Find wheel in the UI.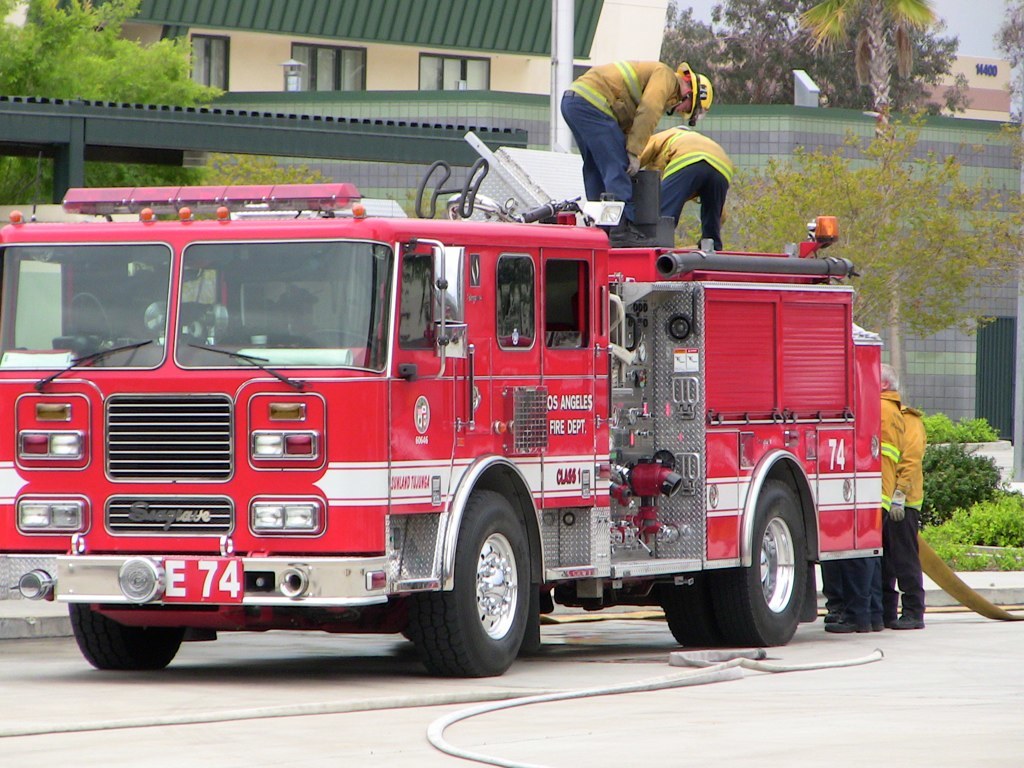
UI element at BBox(67, 602, 180, 670).
